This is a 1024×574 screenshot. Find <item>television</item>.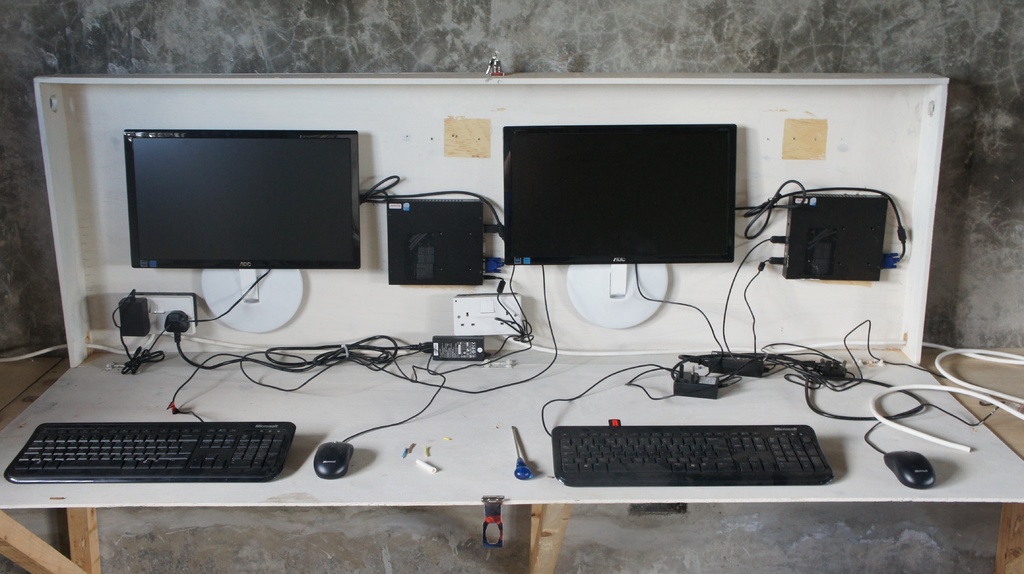
Bounding box: bbox=(124, 127, 362, 267).
